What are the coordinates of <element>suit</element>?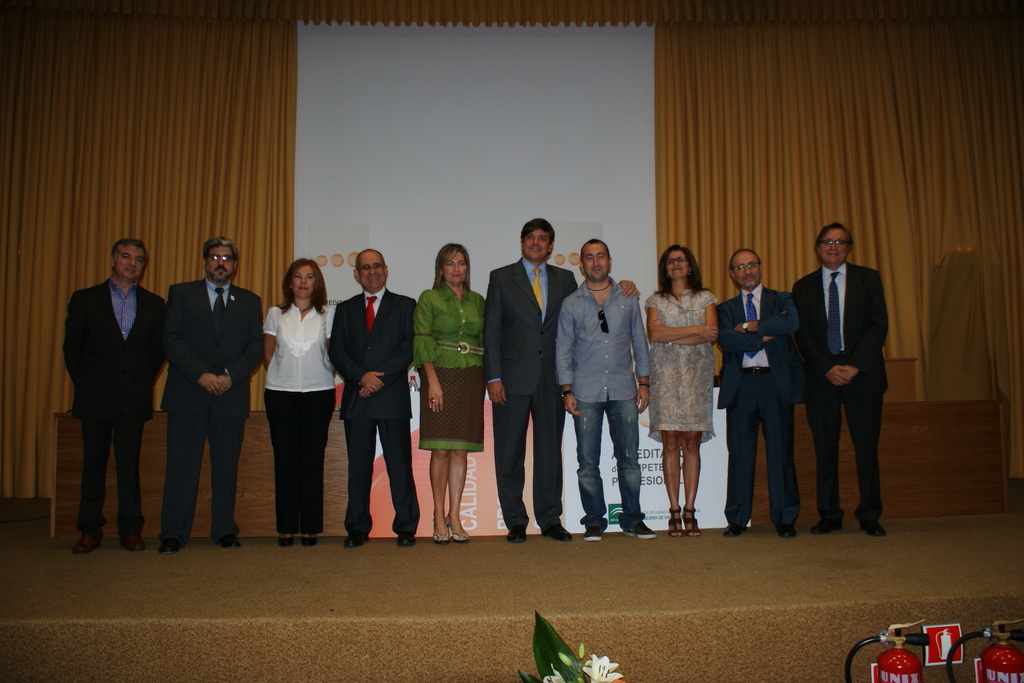
pyautogui.locateOnScreen(159, 273, 269, 551).
